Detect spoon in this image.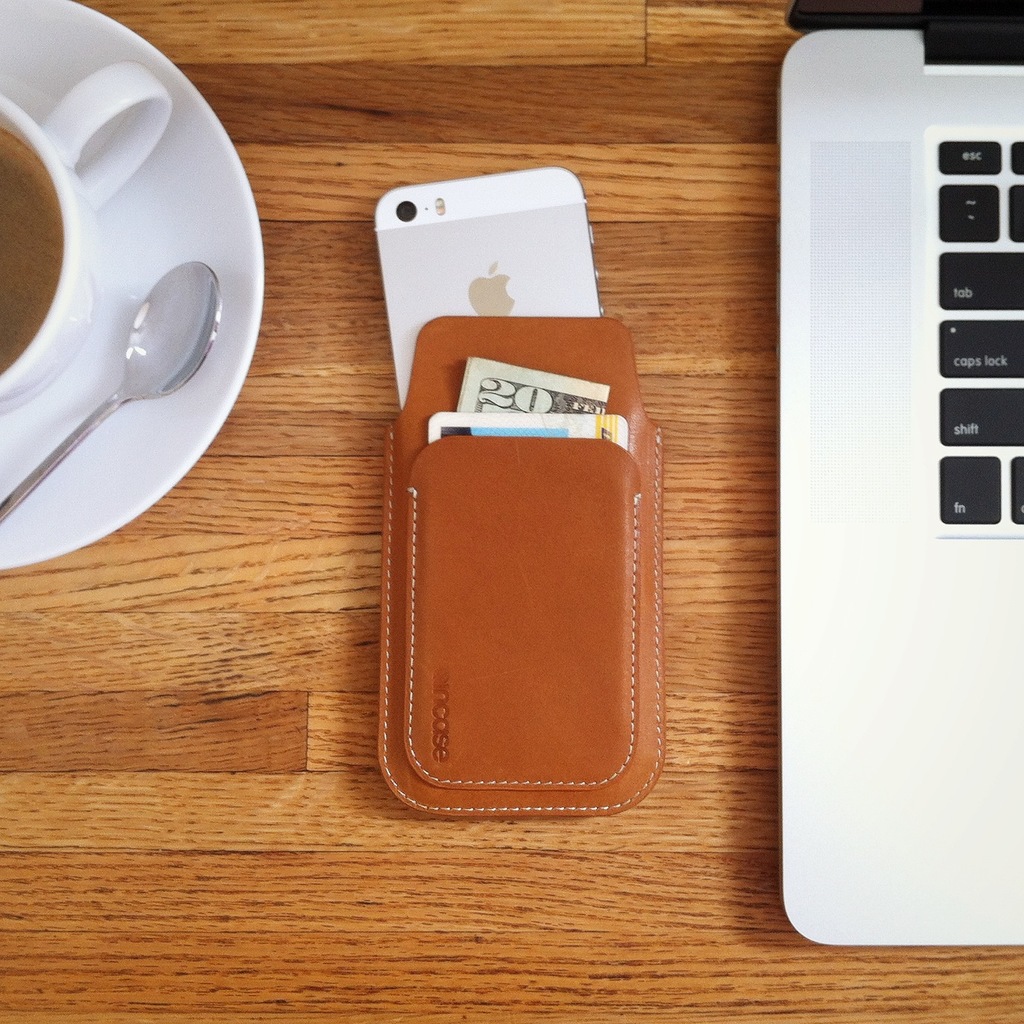
Detection: detection(0, 259, 220, 526).
